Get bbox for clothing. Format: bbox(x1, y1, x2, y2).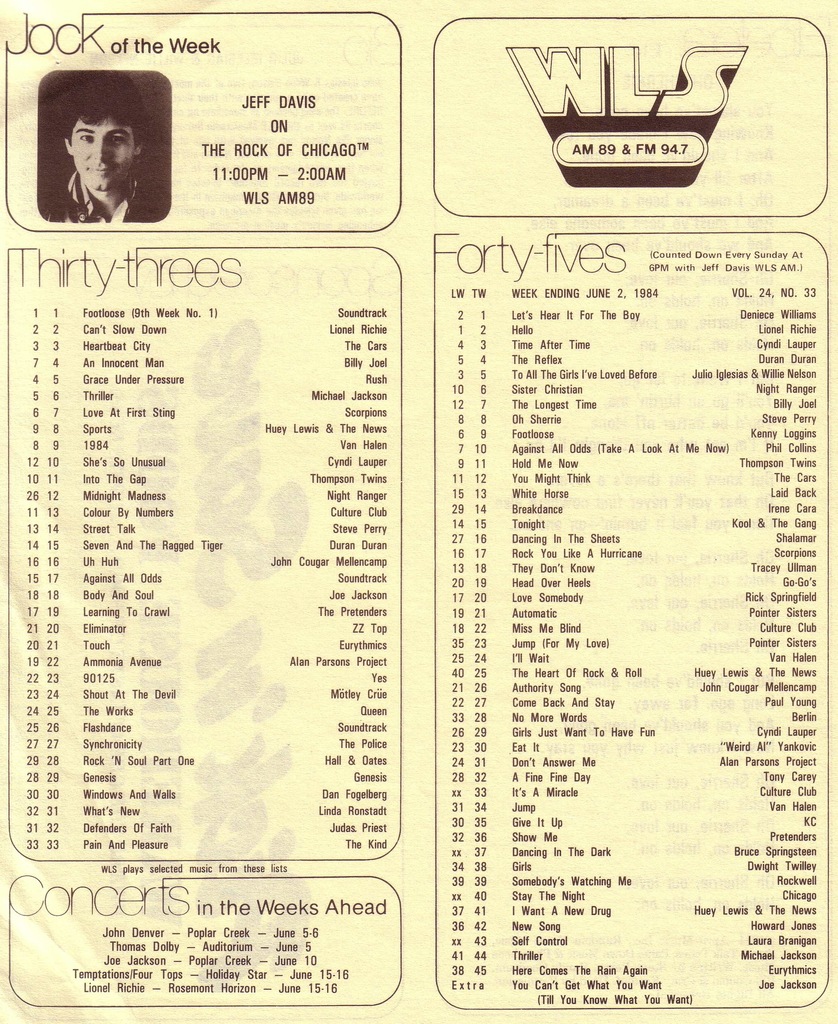
bbox(36, 161, 157, 224).
